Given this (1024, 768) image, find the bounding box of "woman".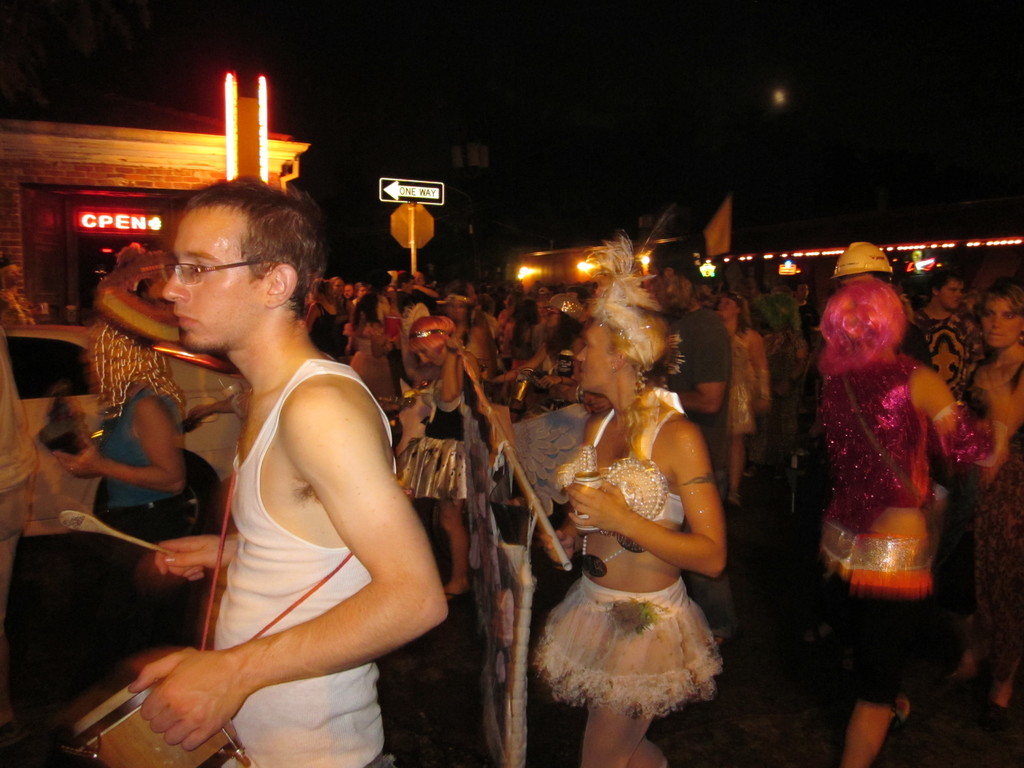
42:288:194:659.
